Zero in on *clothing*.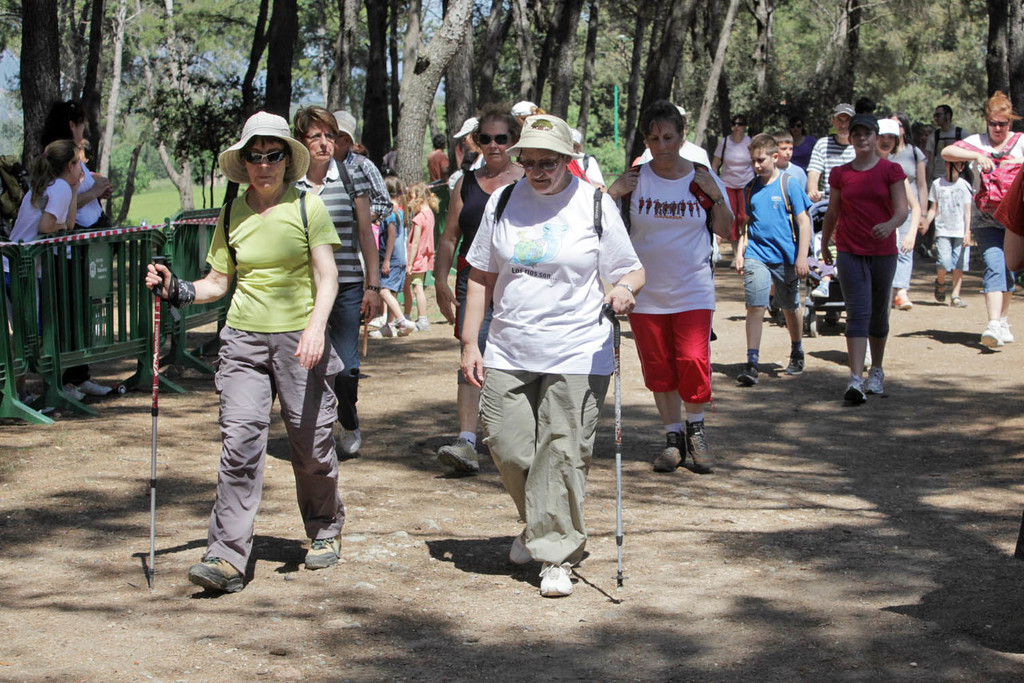
Zeroed in: l=458, t=159, r=494, b=340.
